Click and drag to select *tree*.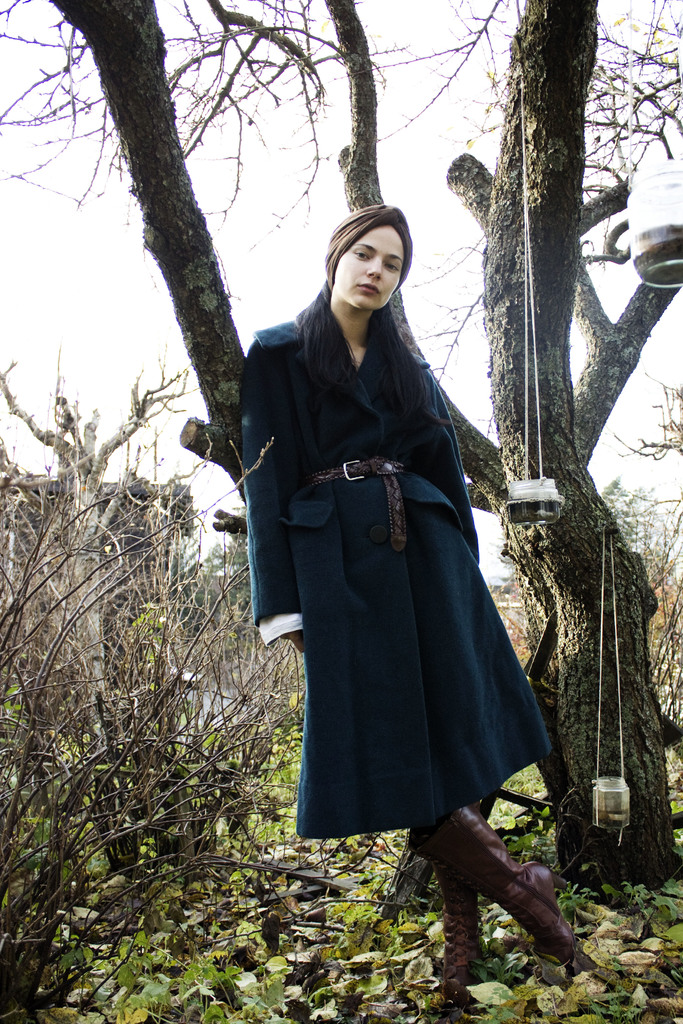
Selection: (x1=402, y1=0, x2=682, y2=886).
